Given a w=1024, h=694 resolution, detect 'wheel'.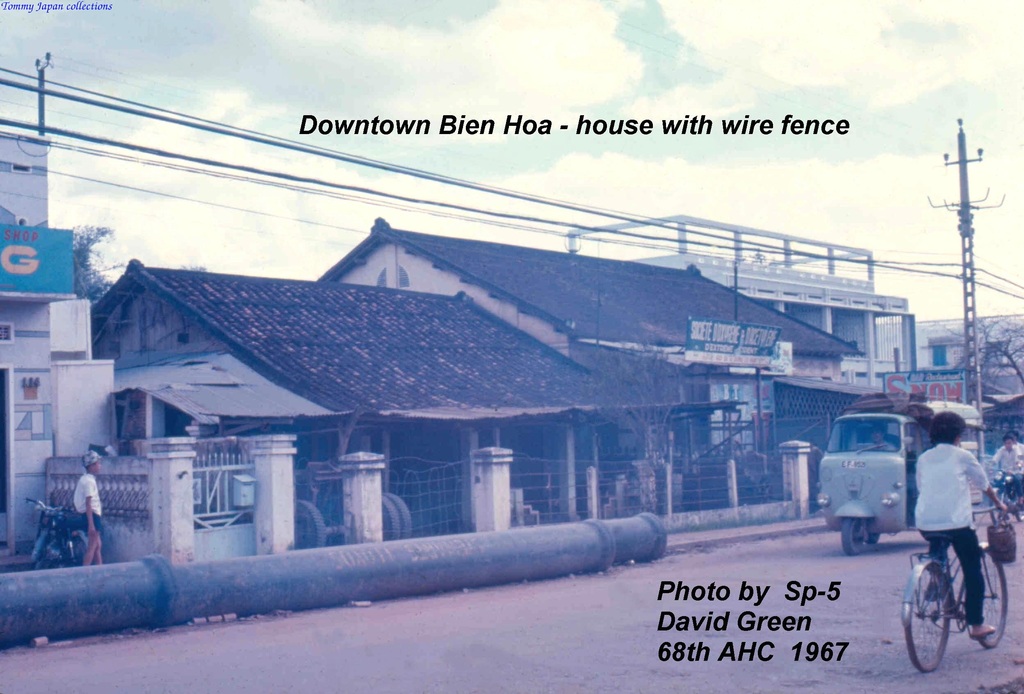
(918, 551, 978, 670).
